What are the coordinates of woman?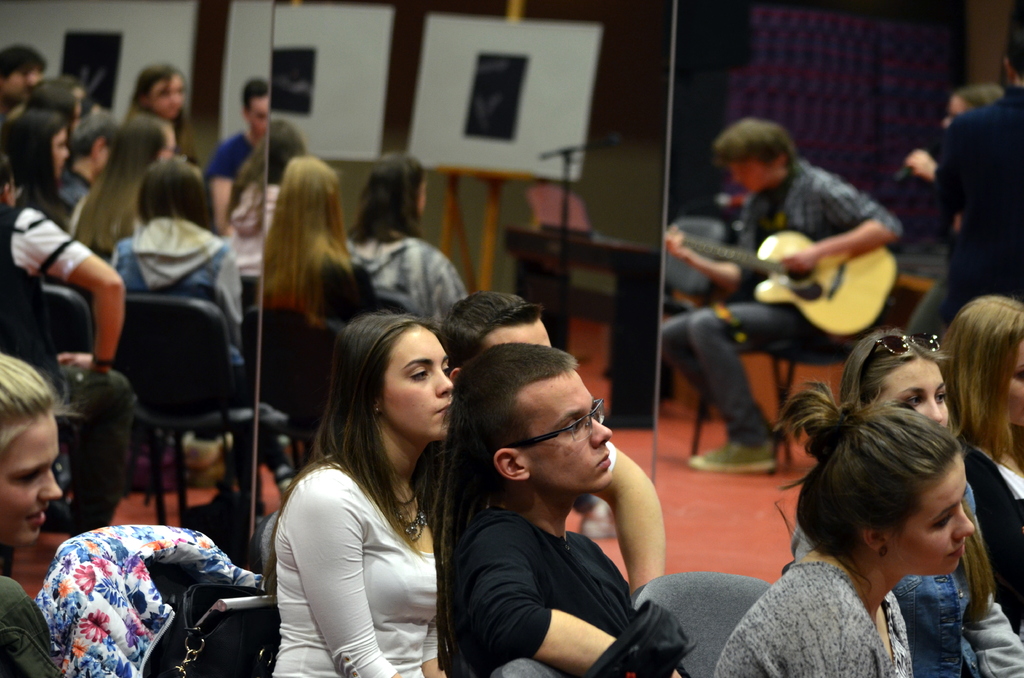
(x1=124, y1=67, x2=184, y2=146).
